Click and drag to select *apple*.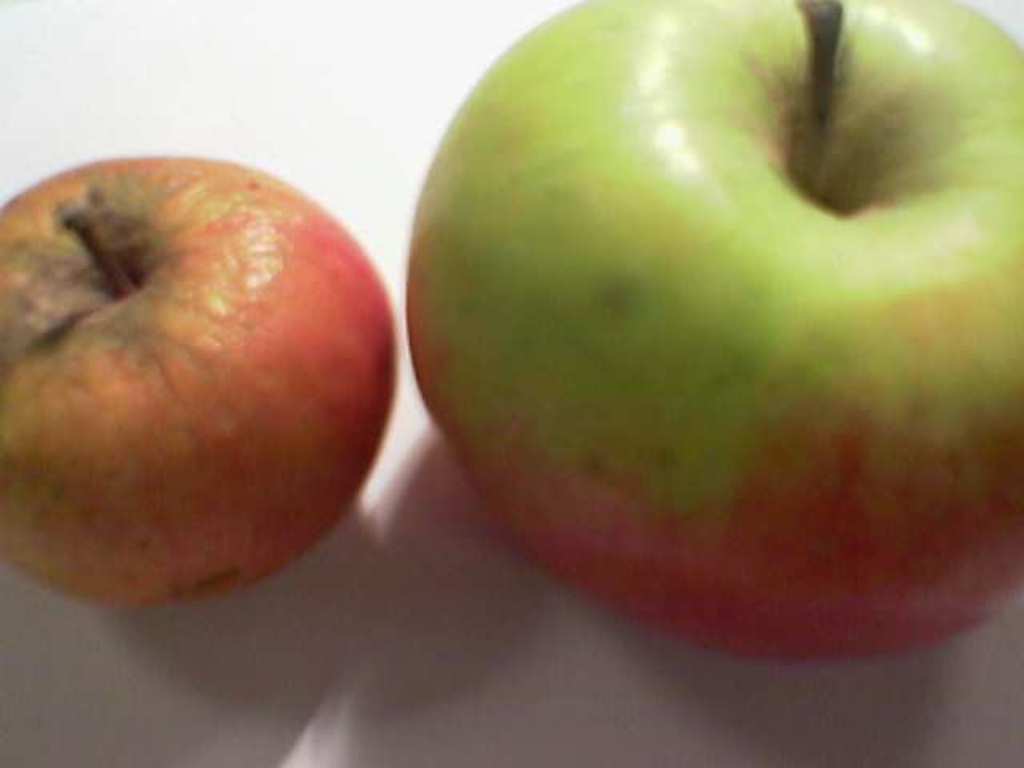
Selection: x1=0 y1=155 x2=398 y2=606.
